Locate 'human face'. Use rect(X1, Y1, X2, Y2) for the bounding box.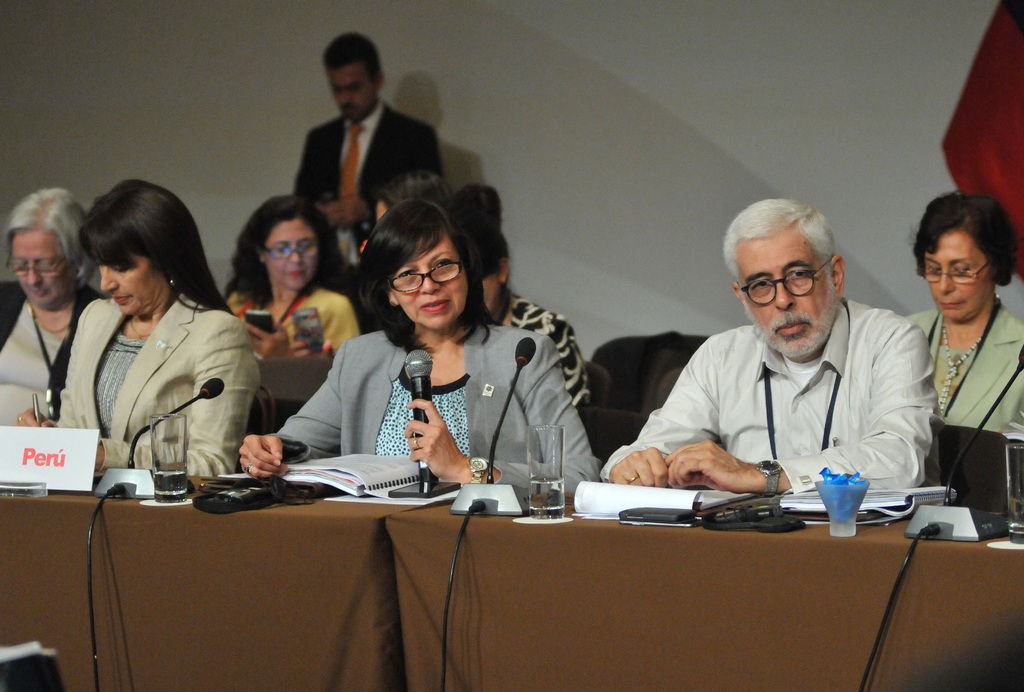
rect(481, 268, 500, 314).
